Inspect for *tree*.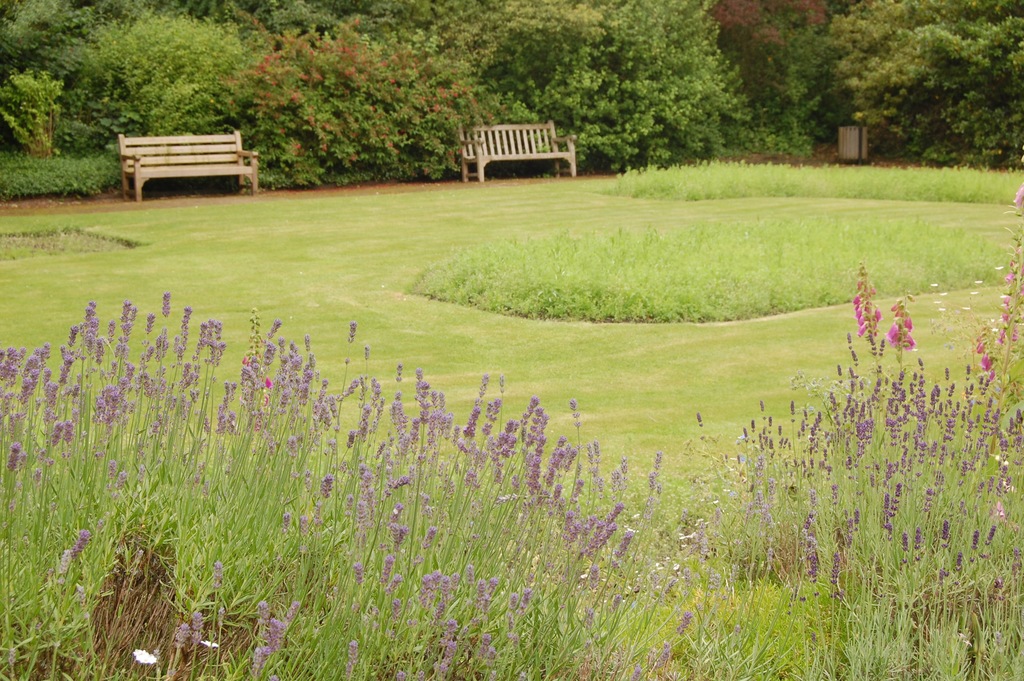
Inspection: bbox(3, 3, 254, 168).
